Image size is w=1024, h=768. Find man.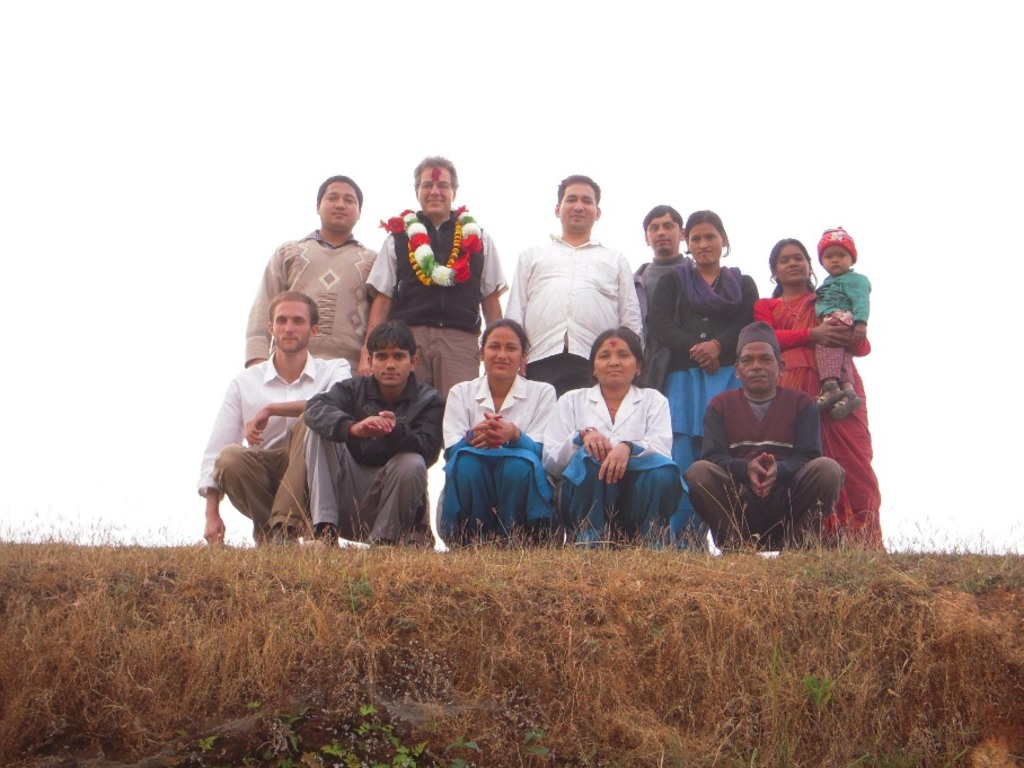
238, 174, 379, 368.
